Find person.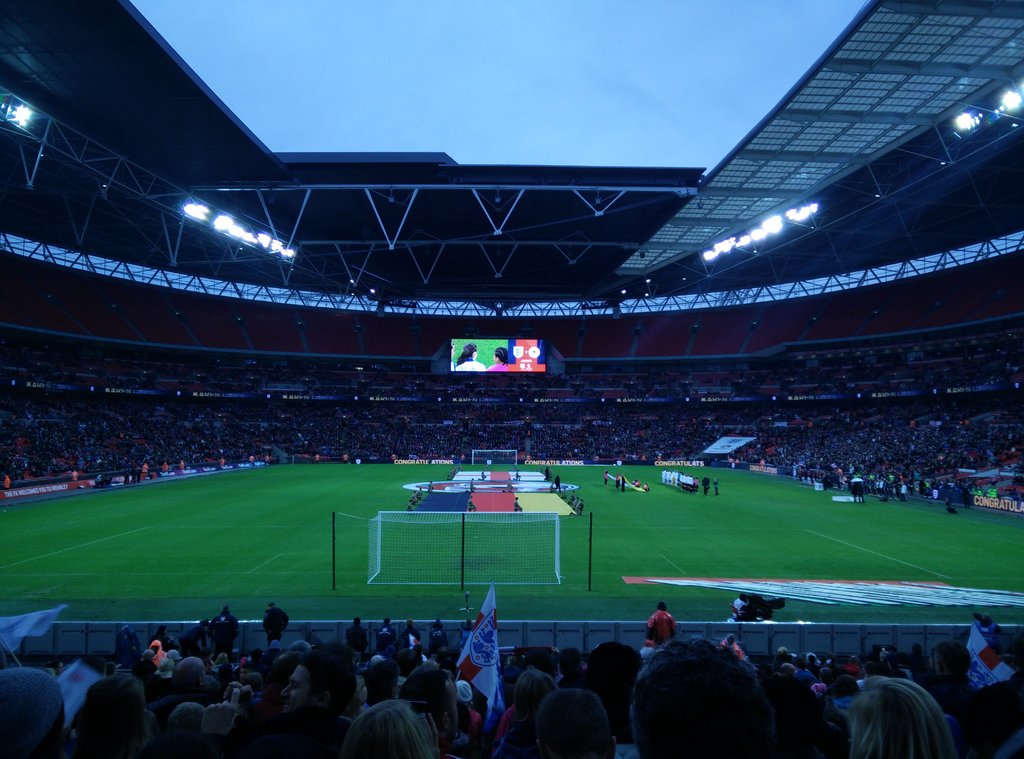
916:641:982:724.
